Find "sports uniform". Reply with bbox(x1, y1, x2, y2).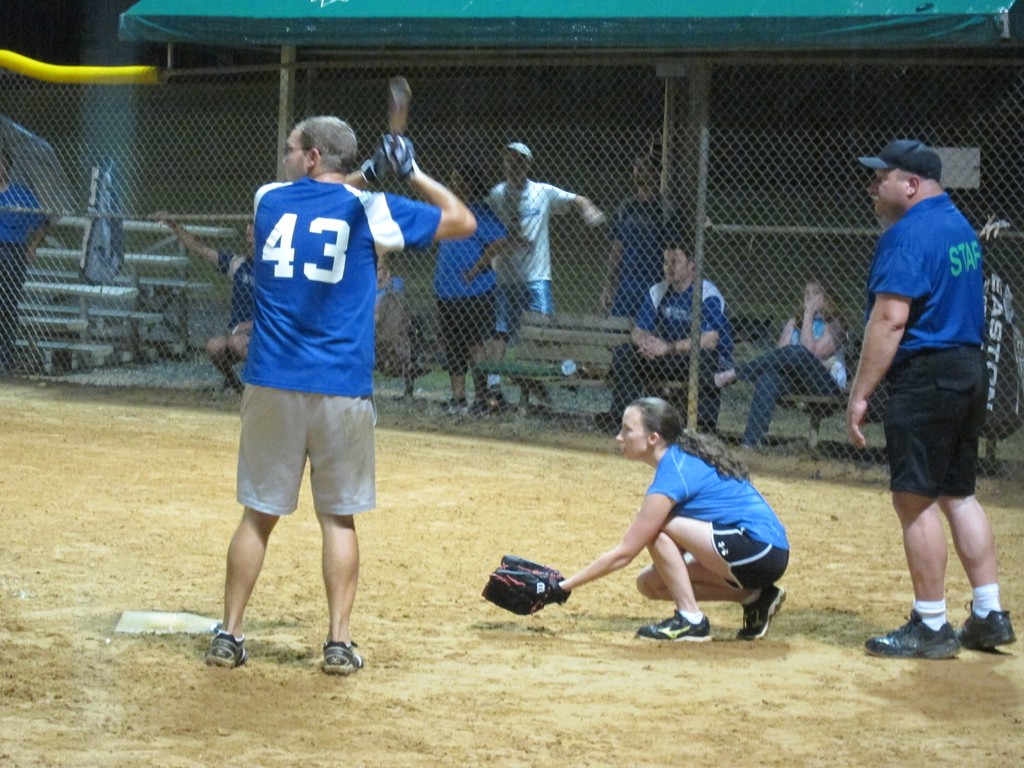
bbox(481, 179, 588, 352).
